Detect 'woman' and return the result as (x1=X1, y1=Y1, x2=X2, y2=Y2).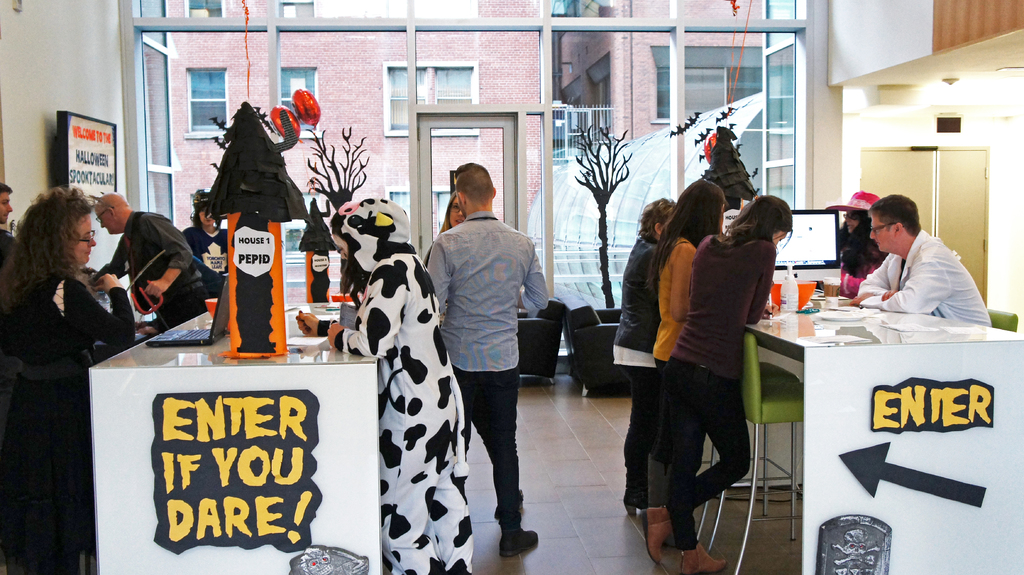
(x1=0, y1=184, x2=134, y2=572).
